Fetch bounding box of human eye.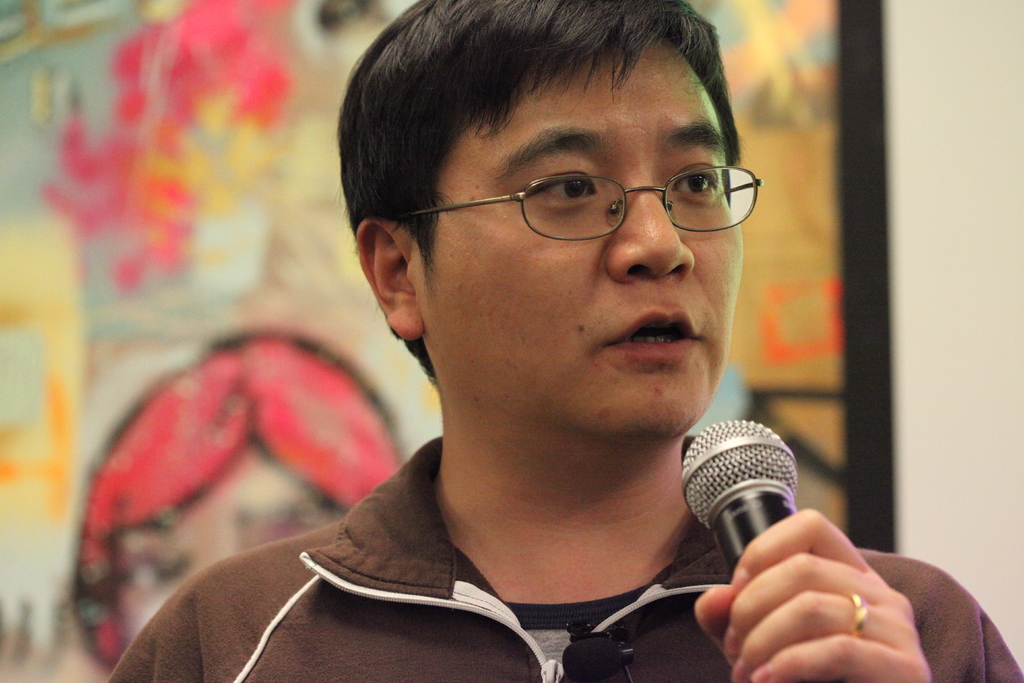
Bbox: l=671, t=157, r=733, b=204.
